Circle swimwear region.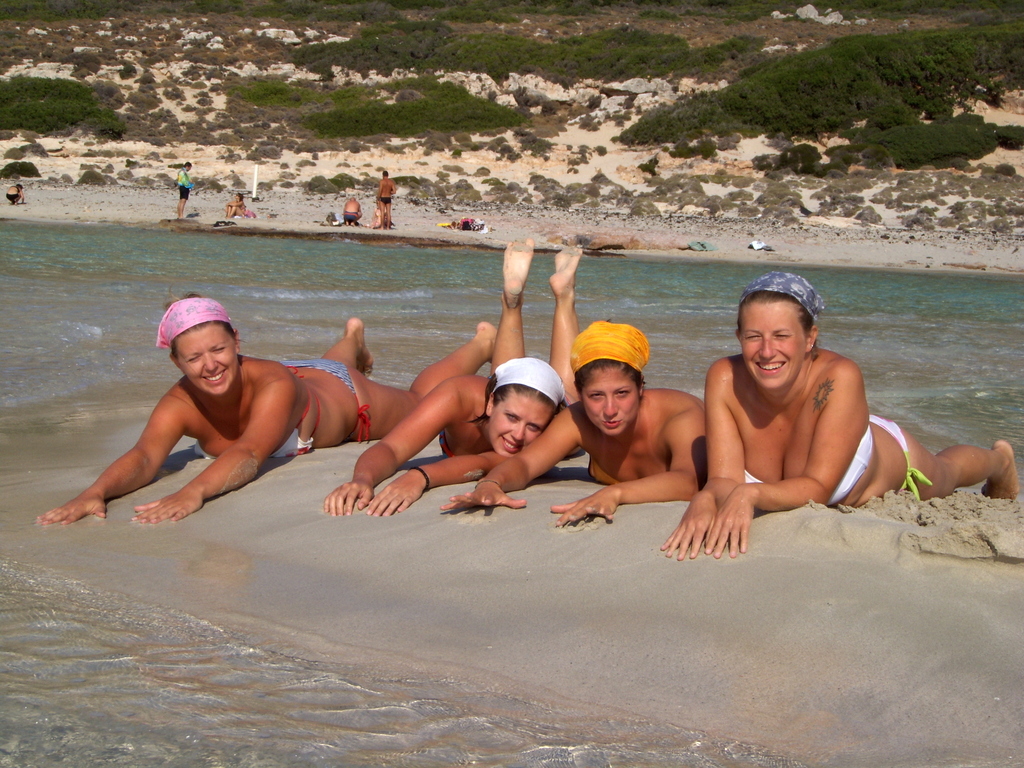
Region: {"left": 5, "top": 192, "right": 19, "bottom": 200}.
